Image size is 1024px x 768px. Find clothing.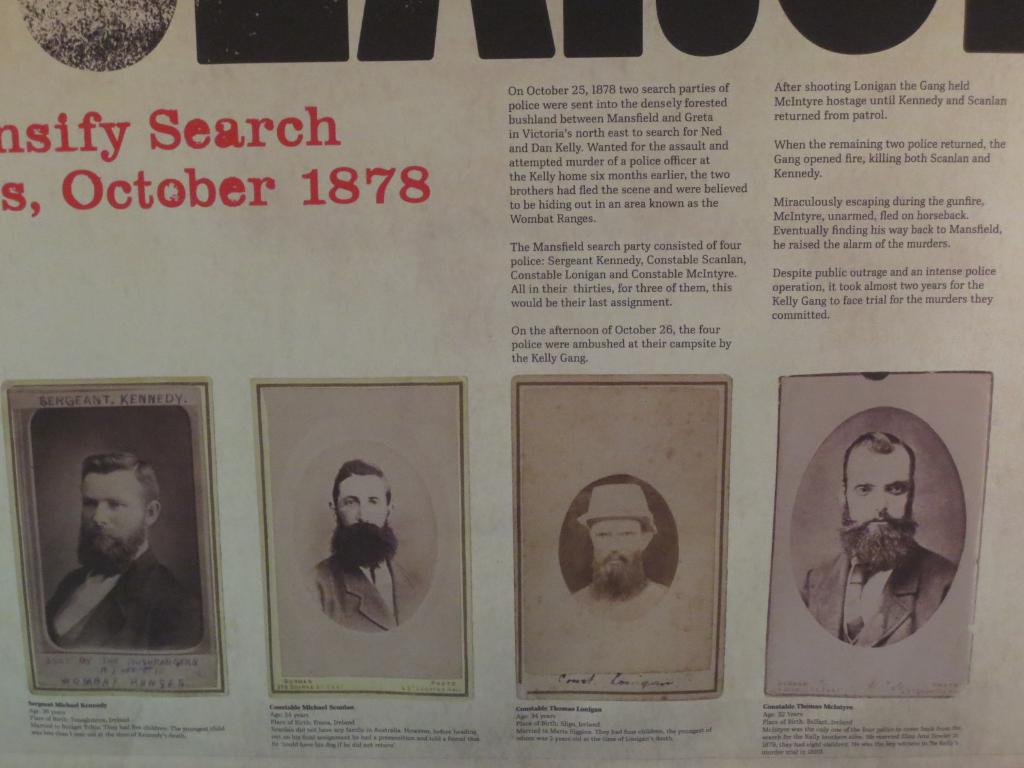
x1=45 y1=543 x2=199 y2=650.
